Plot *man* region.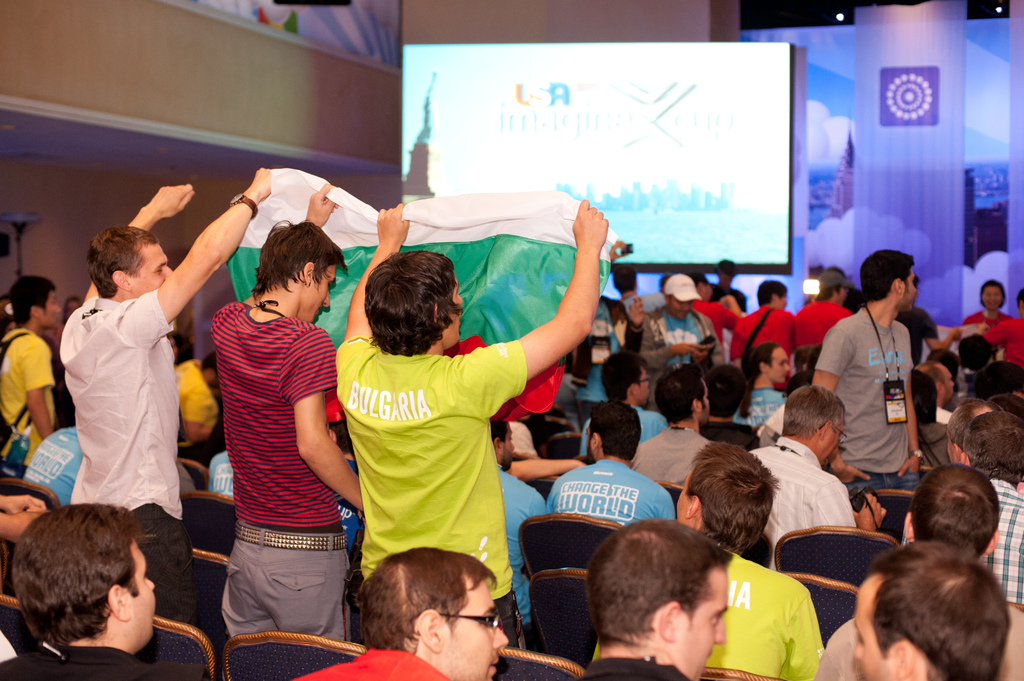
Plotted at (x1=893, y1=279, x2=961, y2=369).
